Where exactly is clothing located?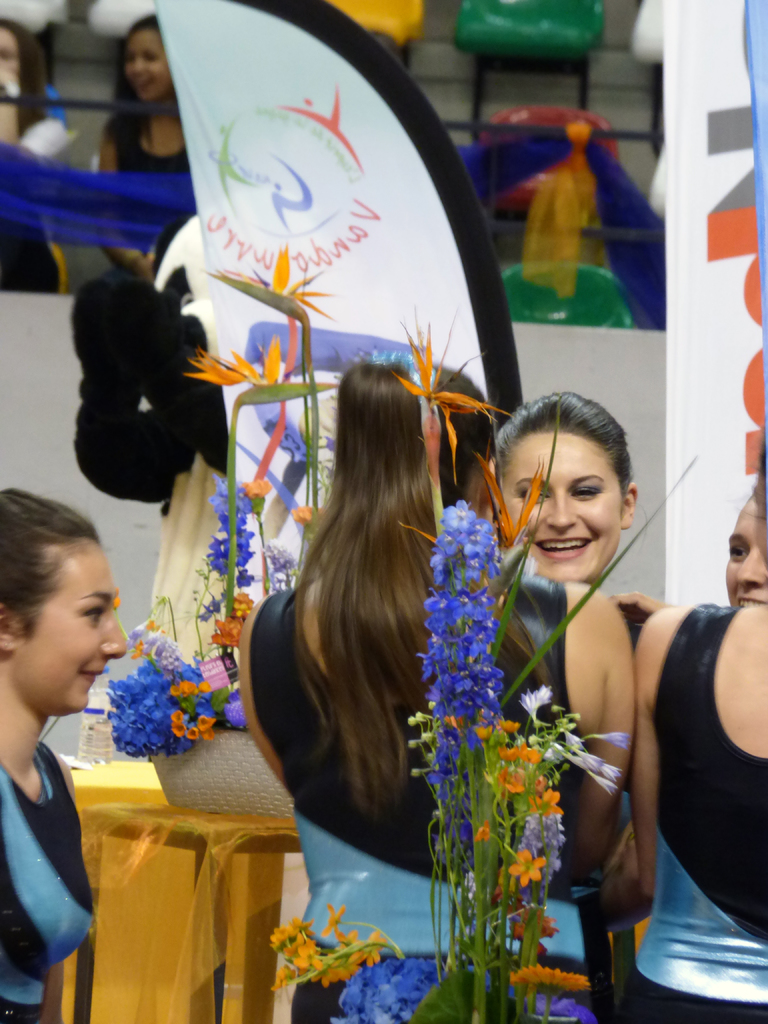
Its bounding box is [x1=621, y1=598, x2=764, y2=1023].
